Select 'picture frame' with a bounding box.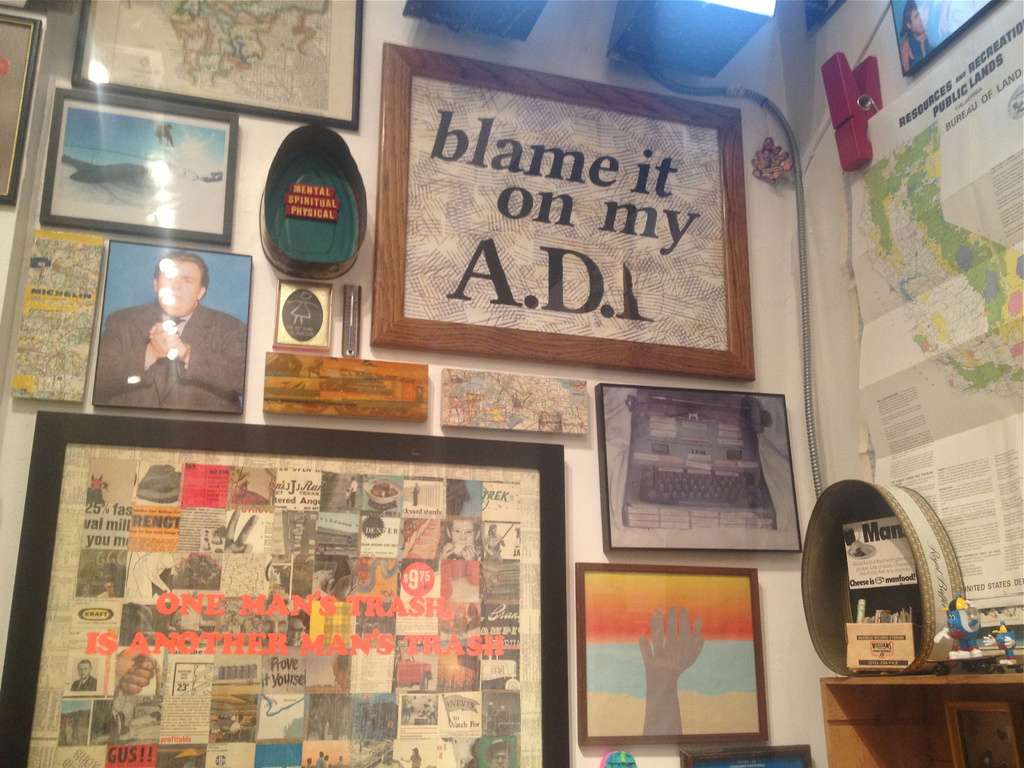
[41, 89, 236, 243].
